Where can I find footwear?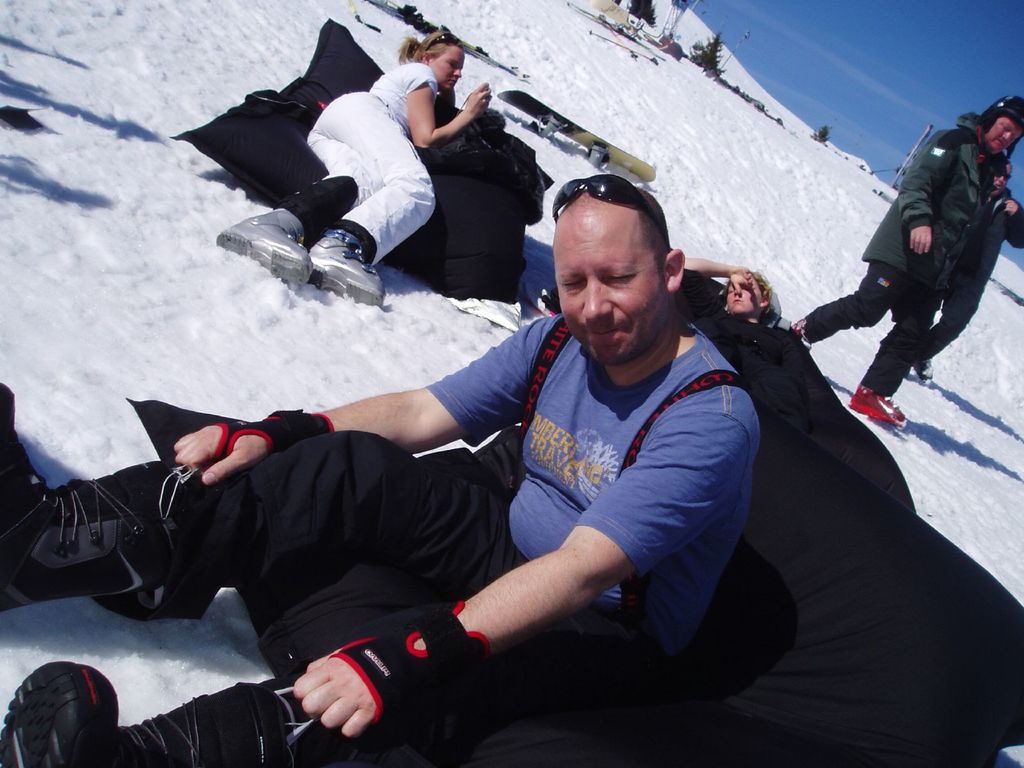
You can find it at bbox=(312, 227, 381, 309).
